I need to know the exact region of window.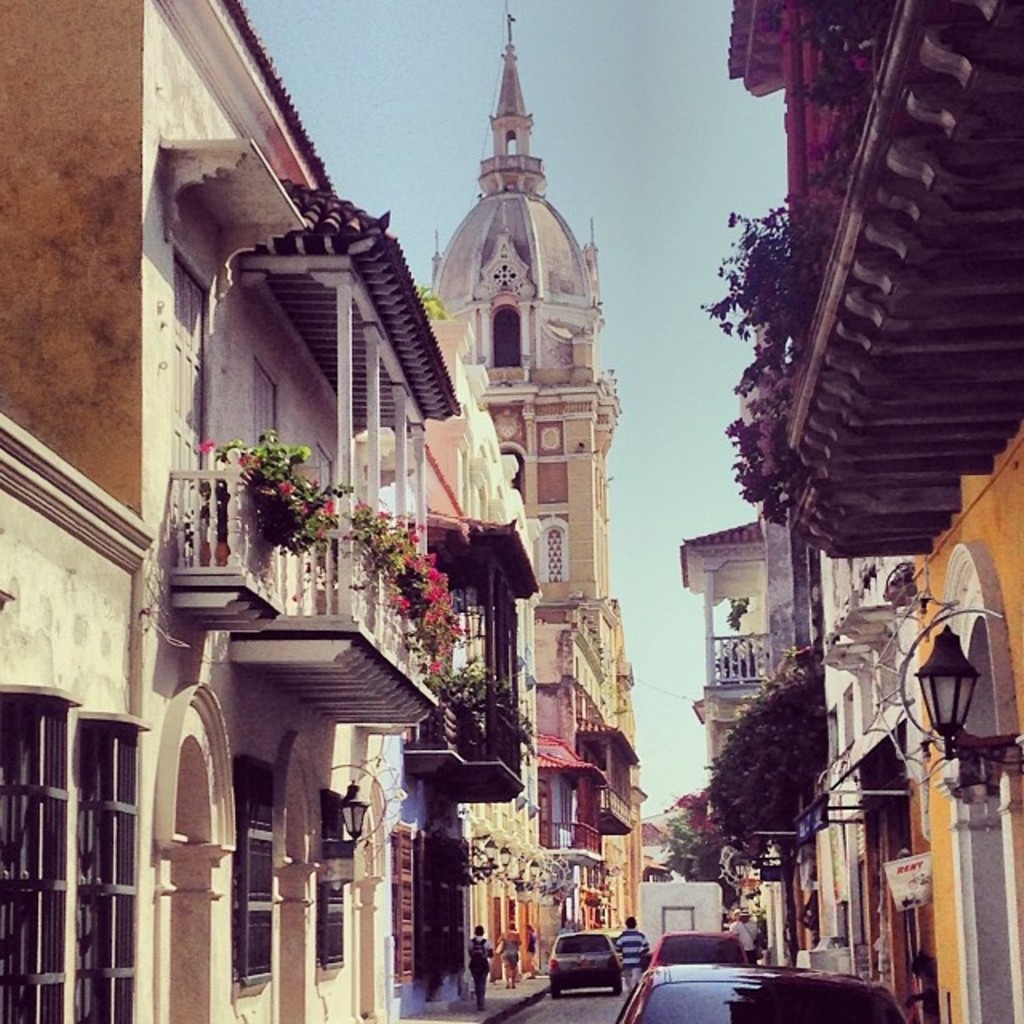
Region: pyautogui.locateOnScreen(168, 259, 218, 534).
